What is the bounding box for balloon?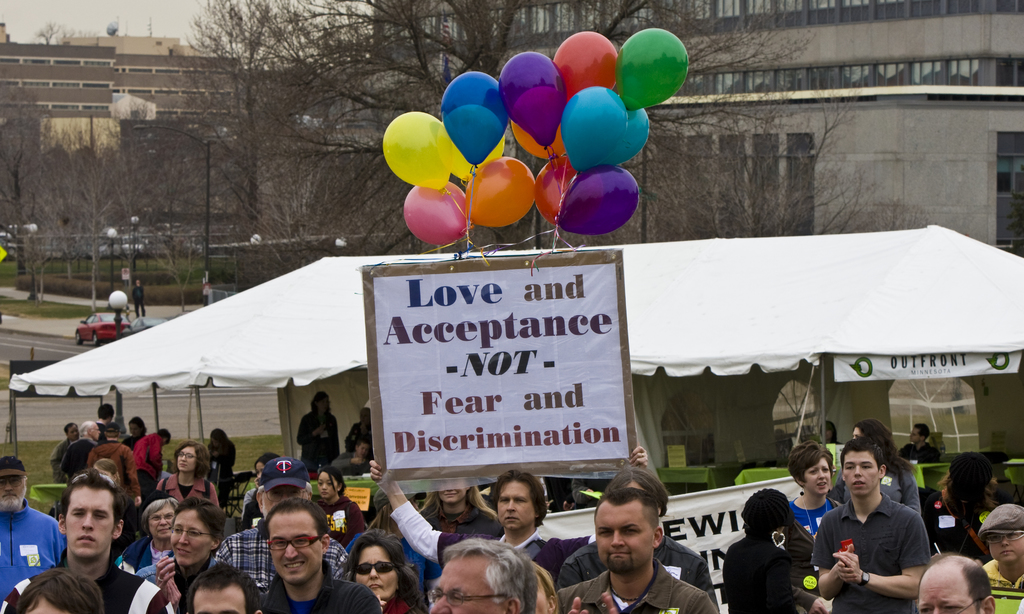
497/49/569/144.
